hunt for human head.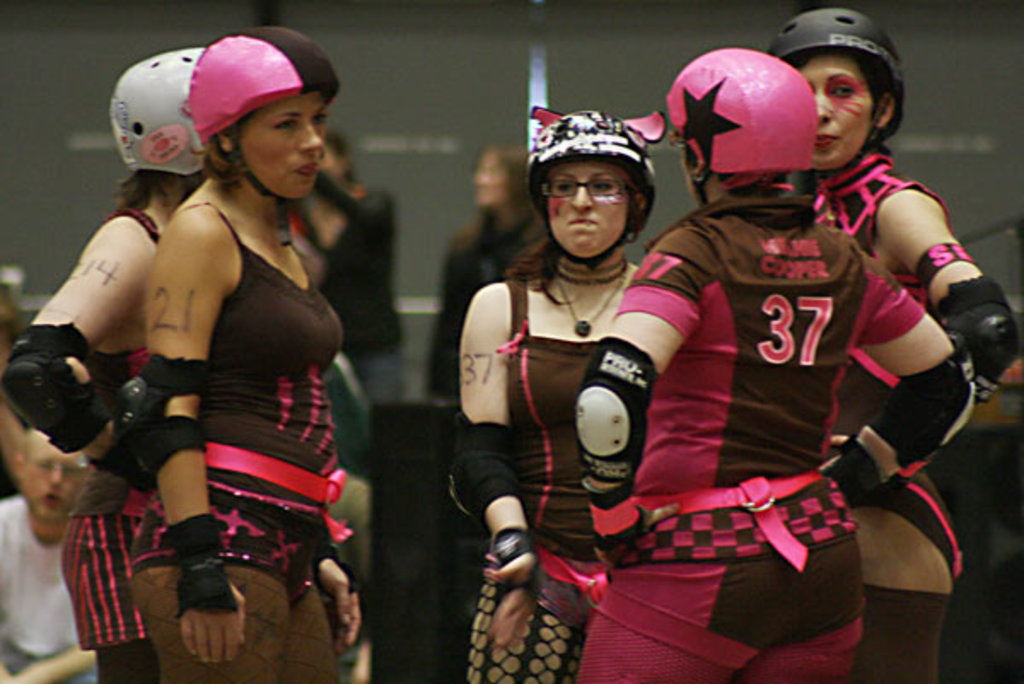
Hunted down at 108,49,213,186.
